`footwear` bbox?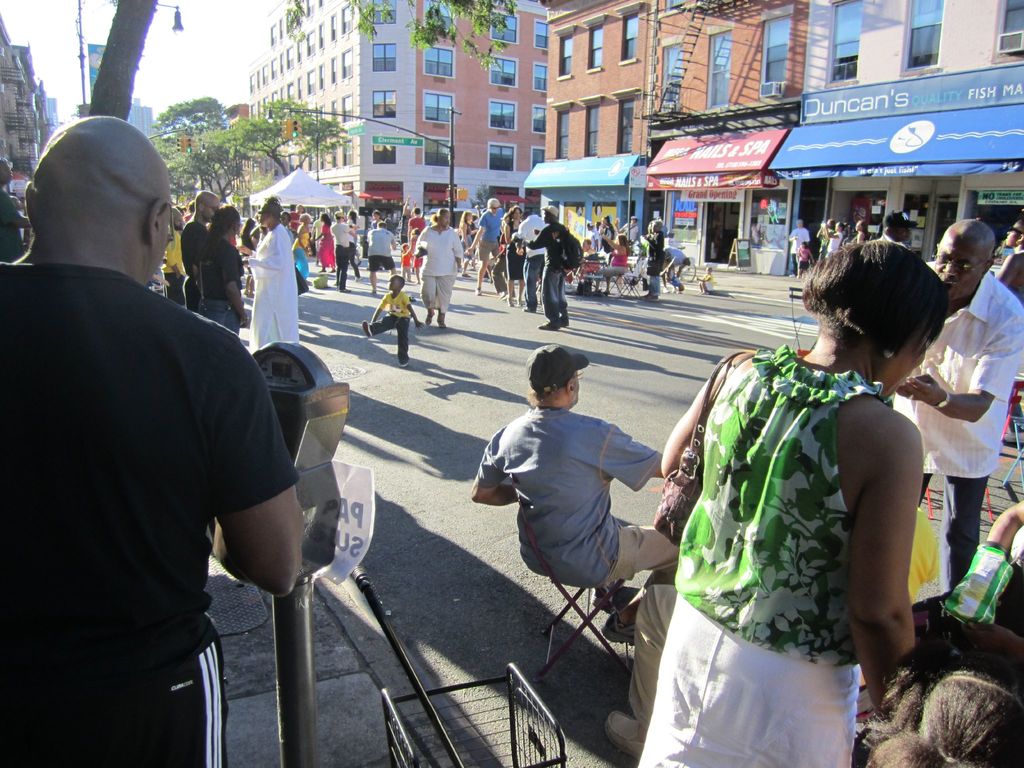
BBox(463, 274, 467, 275)
